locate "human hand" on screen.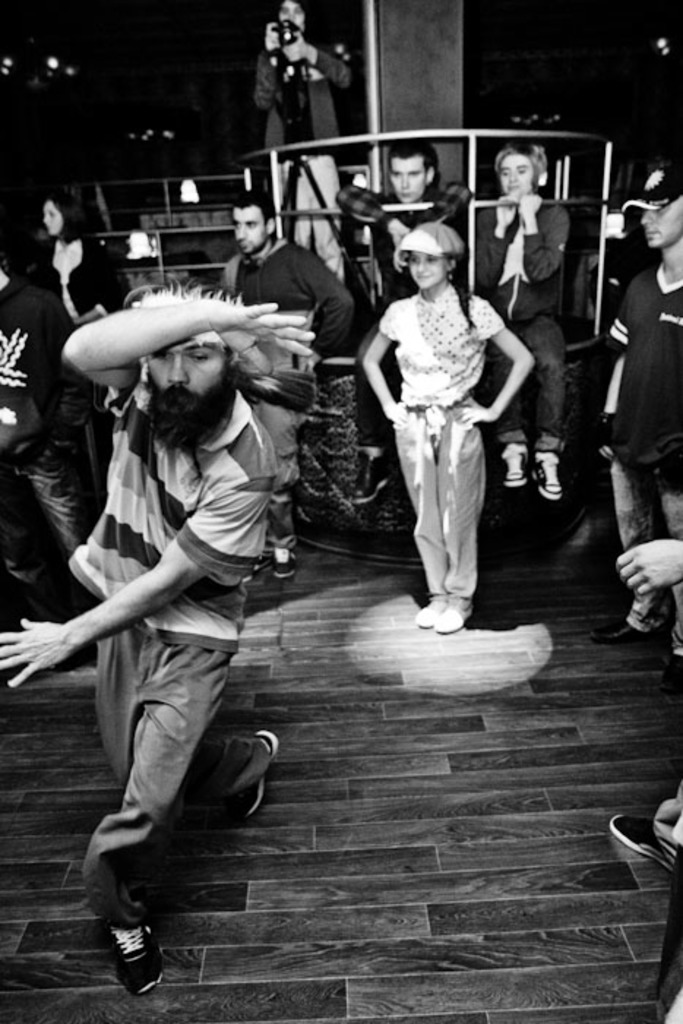
On screen at l=390, t=221, r=410, b=247.
